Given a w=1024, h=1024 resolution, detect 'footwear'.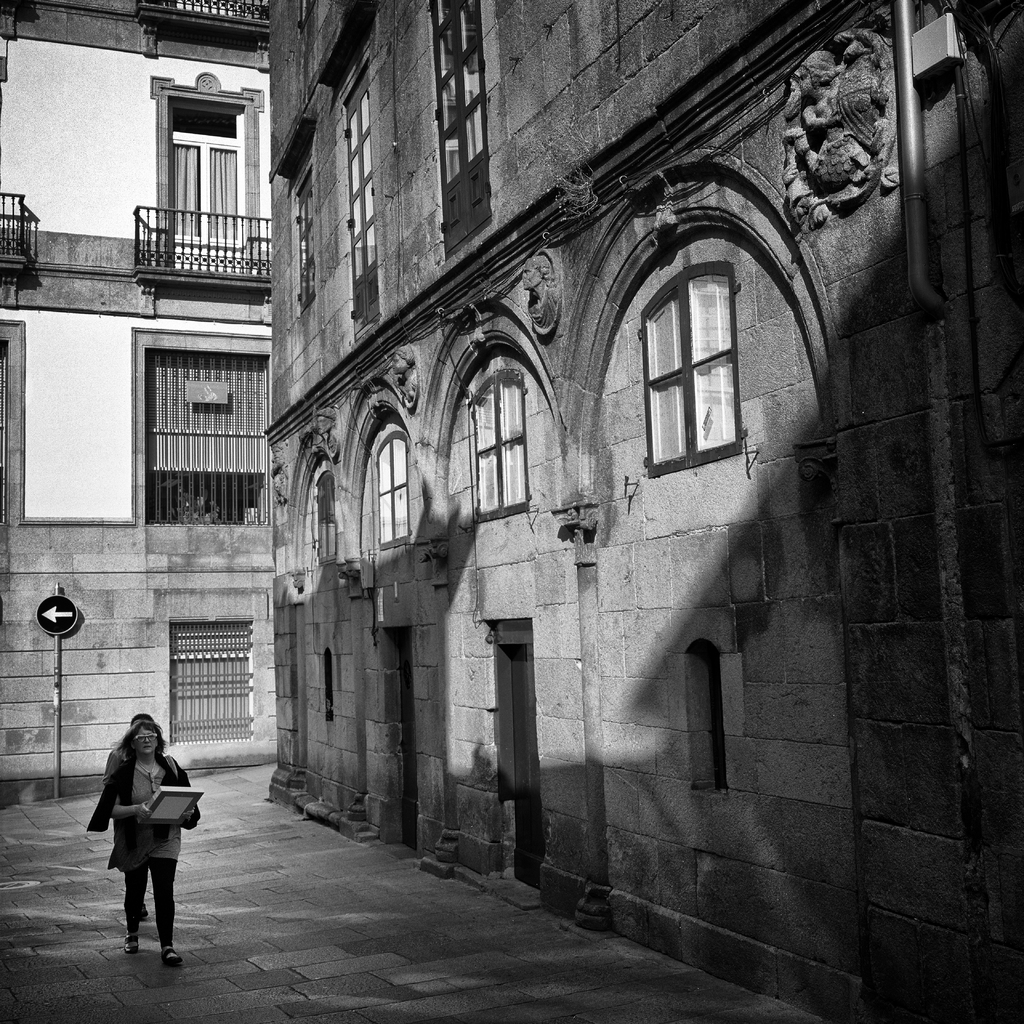
154,935,192,970.
